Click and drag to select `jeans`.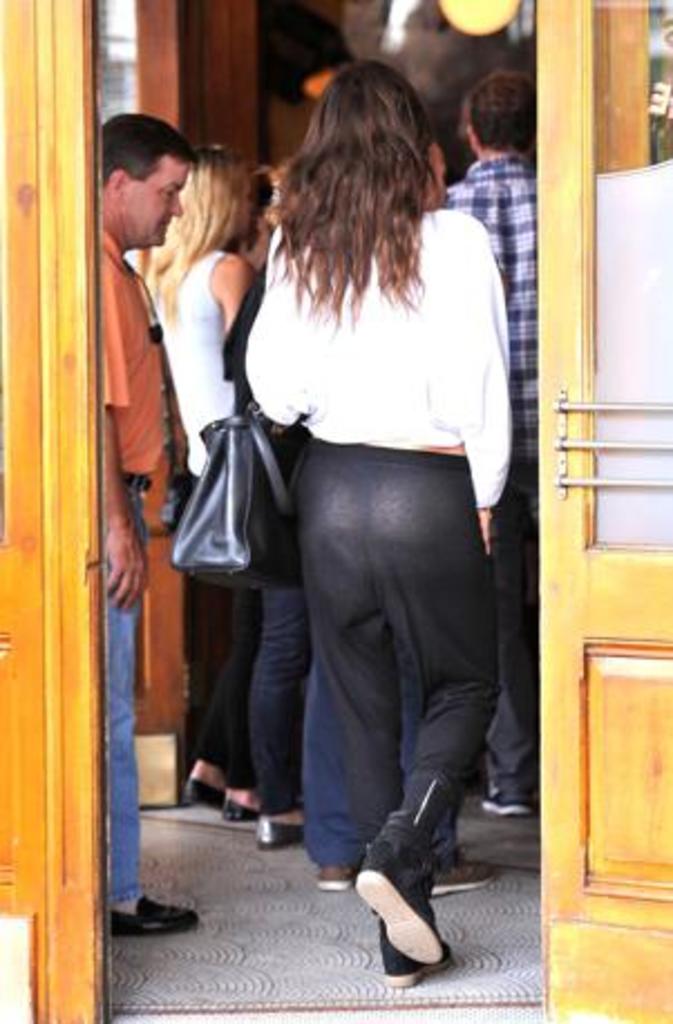
Selection: <region>132, 474, 273, 1022</region>.
